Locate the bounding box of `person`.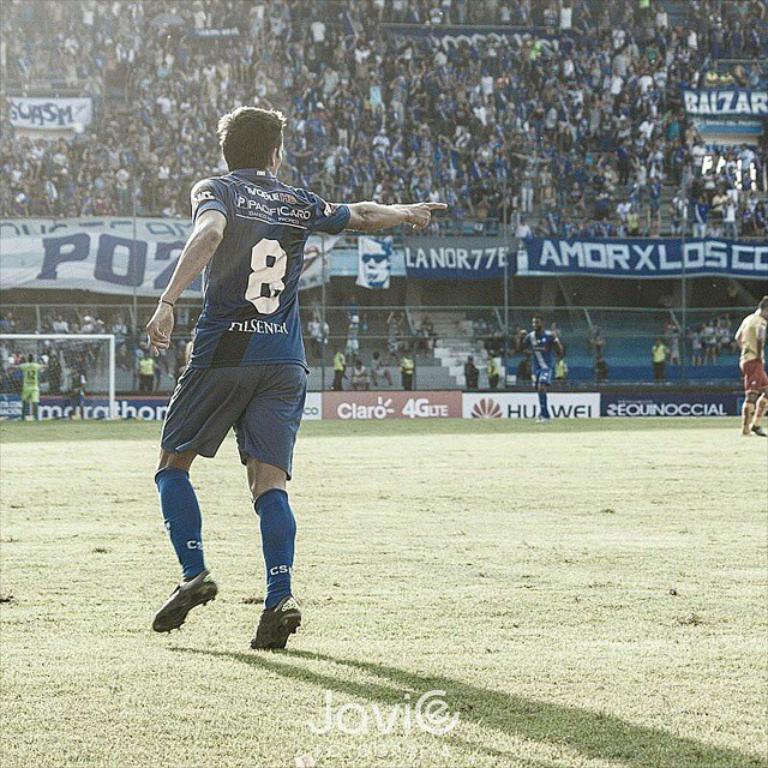
Bounding box: x1=310, y1=312, x2=324, y2=353.
